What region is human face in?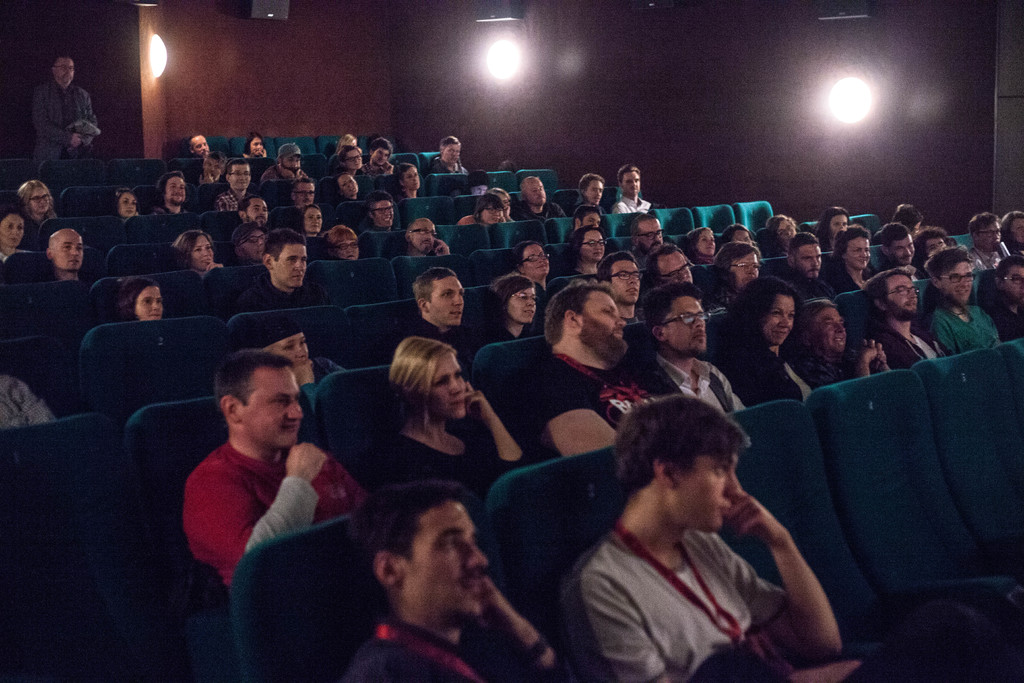
(left=29, top=185, right=53, bottom=217).
